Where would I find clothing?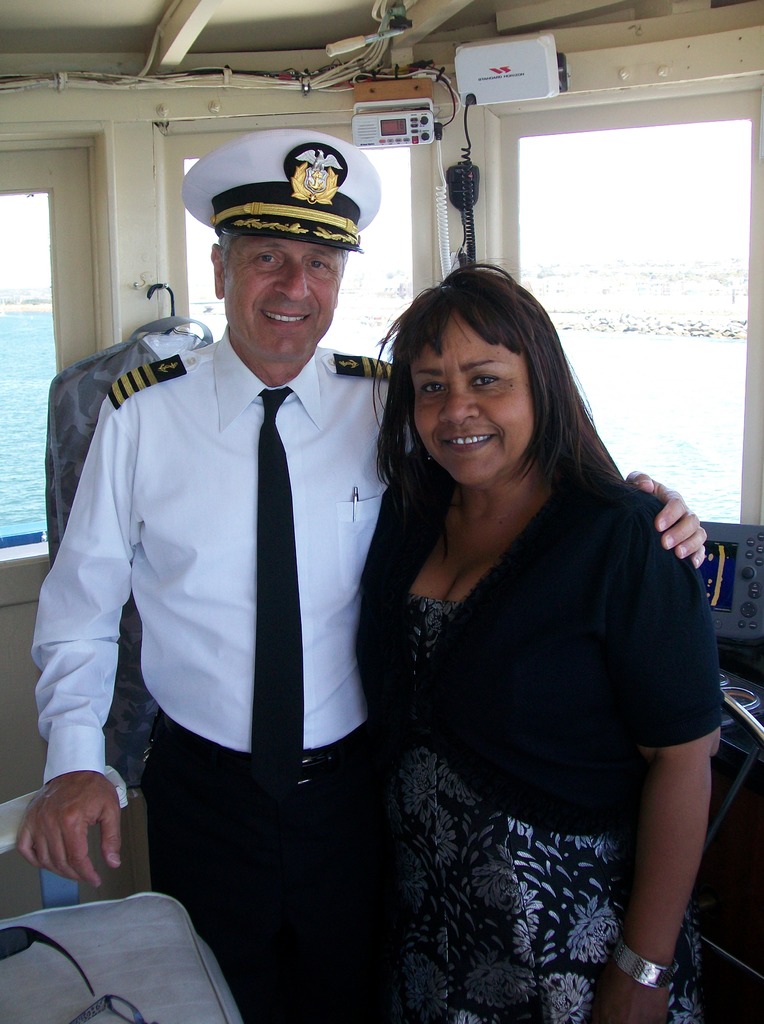
At select_region(38, 328, 416, 996).
